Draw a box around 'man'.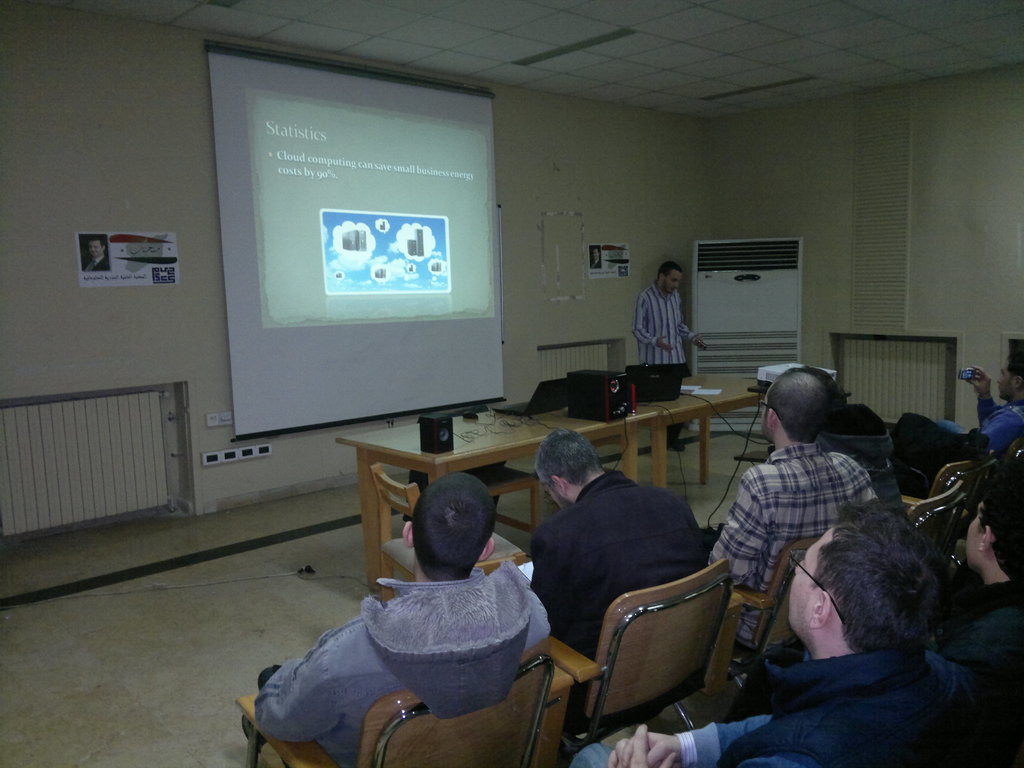
[700, 365, 870, 662].
